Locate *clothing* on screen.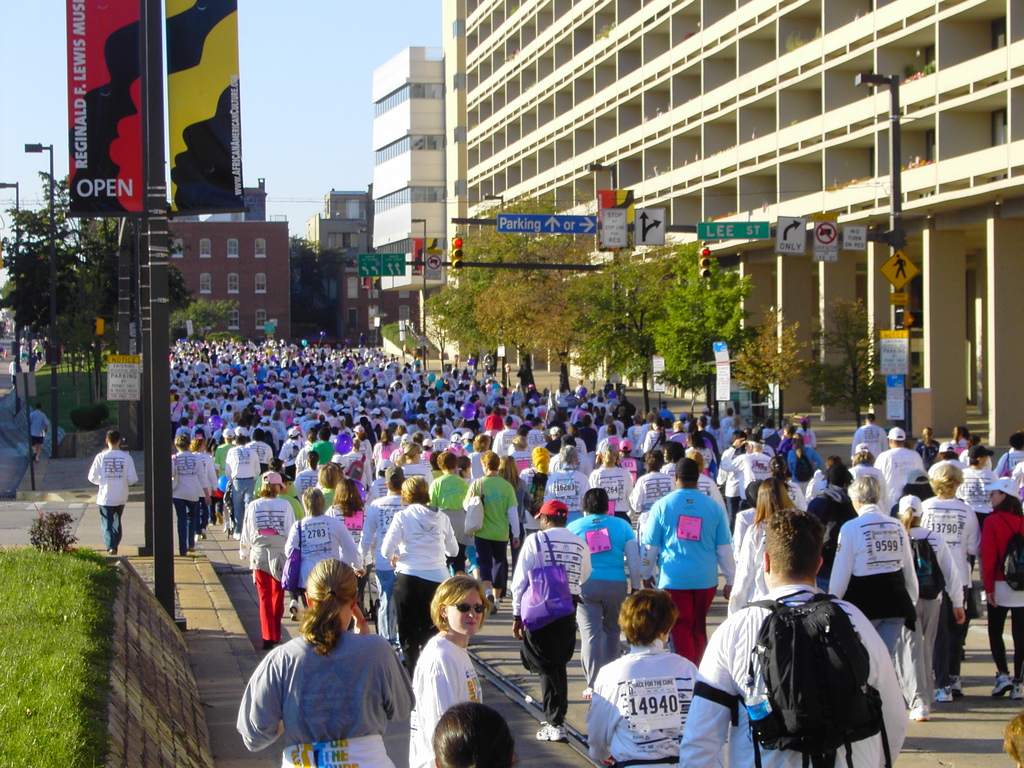
On screen at (825,505,920,703).
